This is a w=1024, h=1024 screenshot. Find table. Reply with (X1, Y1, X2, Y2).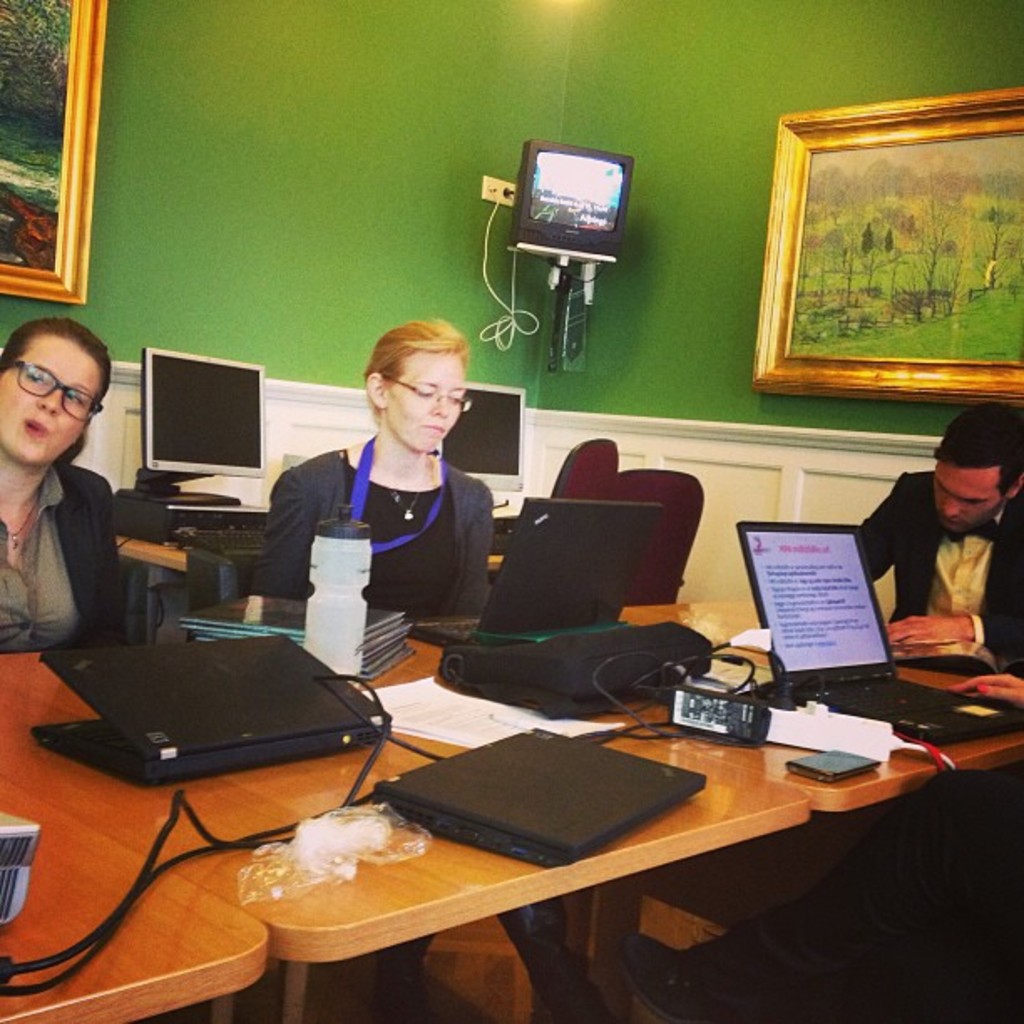
(432, 632, 1022, 810).
